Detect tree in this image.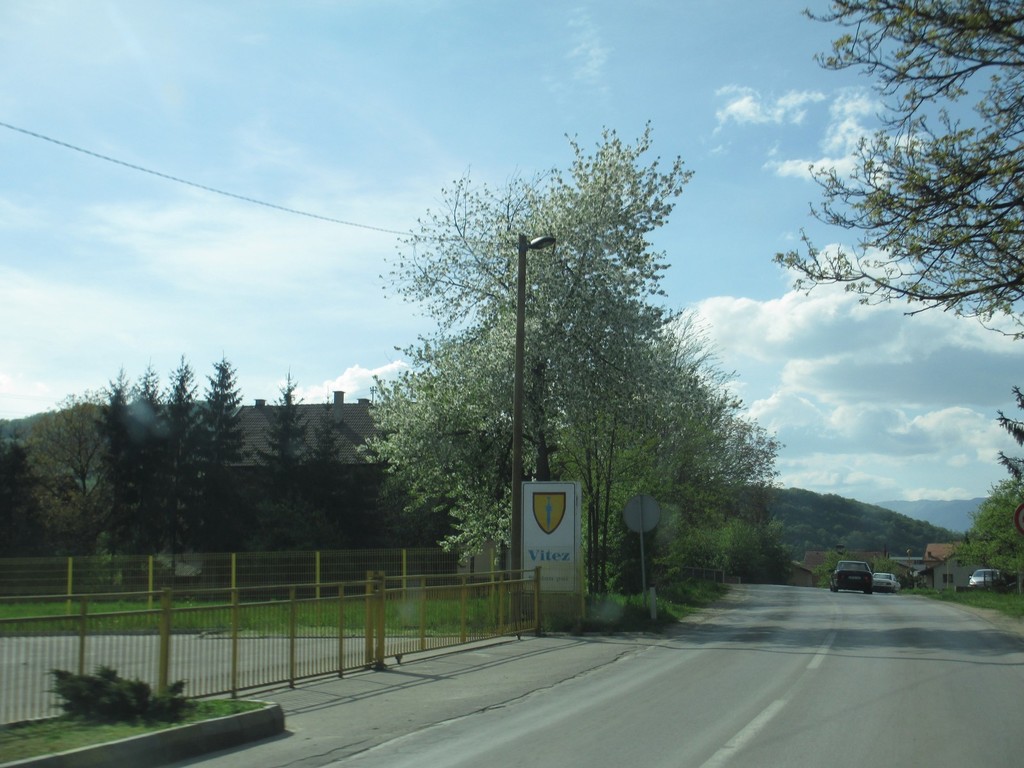
Detection: x1=957 y1=483 x2=1023 y2=576.
